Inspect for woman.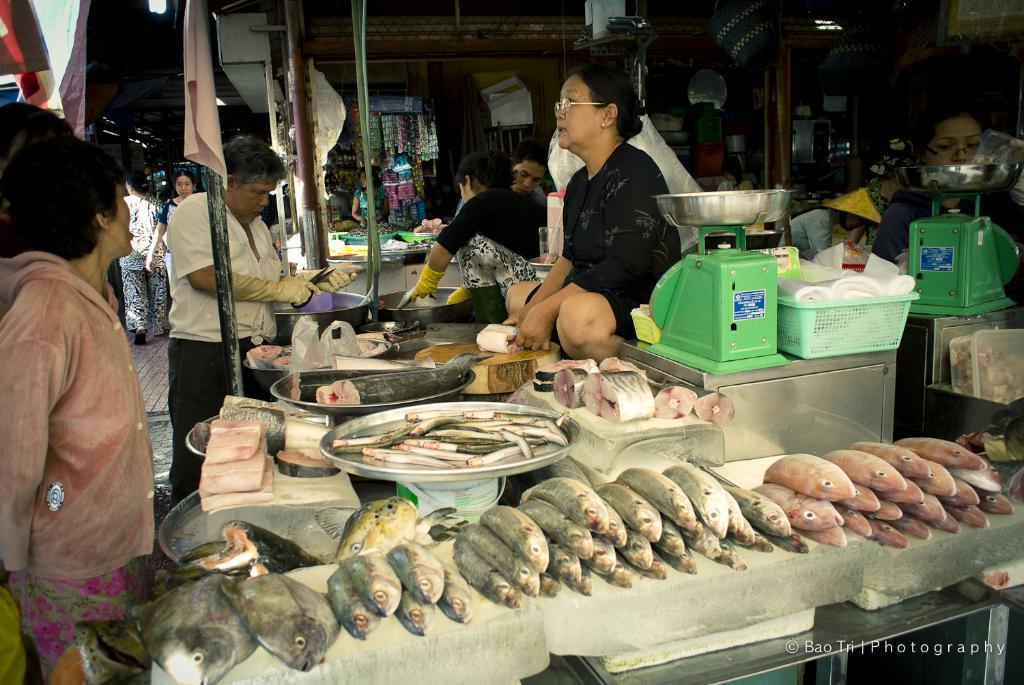
Inspection: (141,169,204,272).
